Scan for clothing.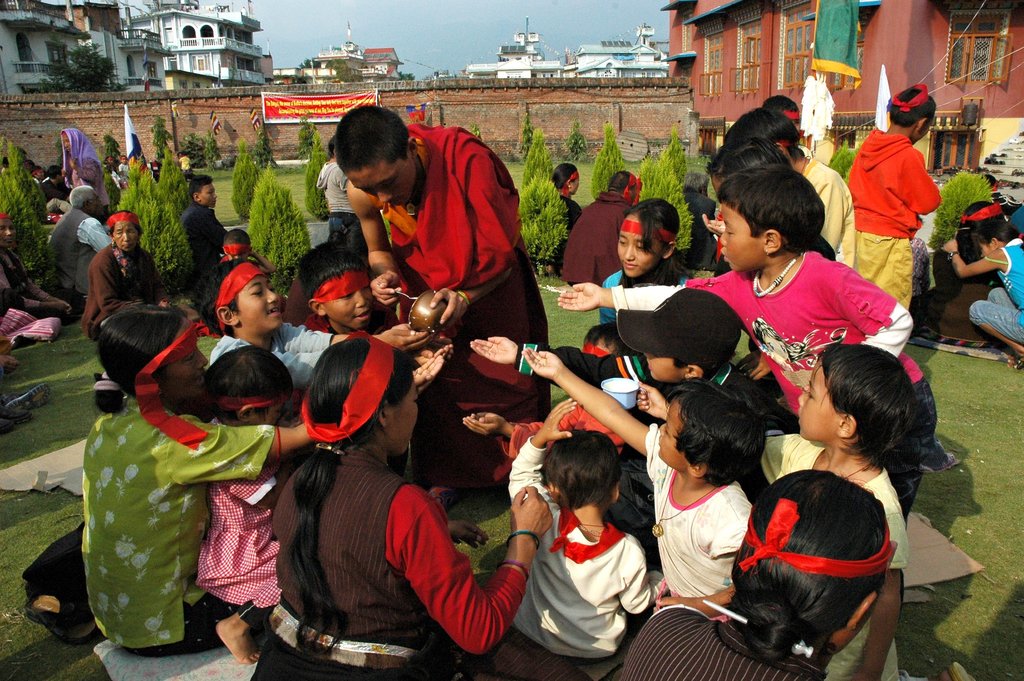
Scan result: [left=645, top=425, right=779, bottom=619].
